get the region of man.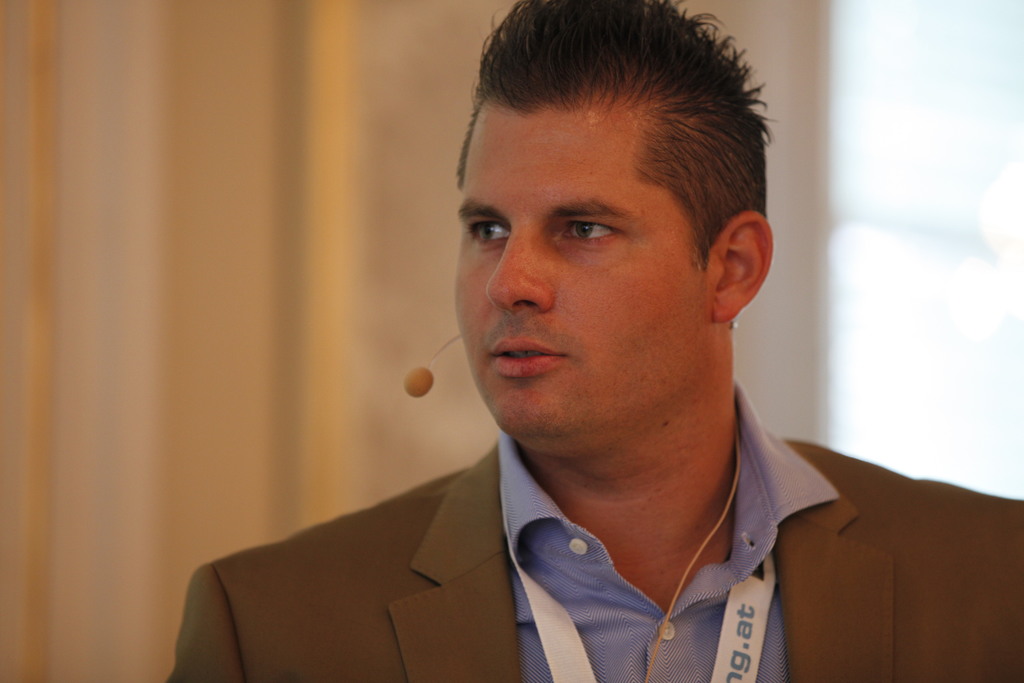
x1=246 y1=11 x2=929 y2=632.
